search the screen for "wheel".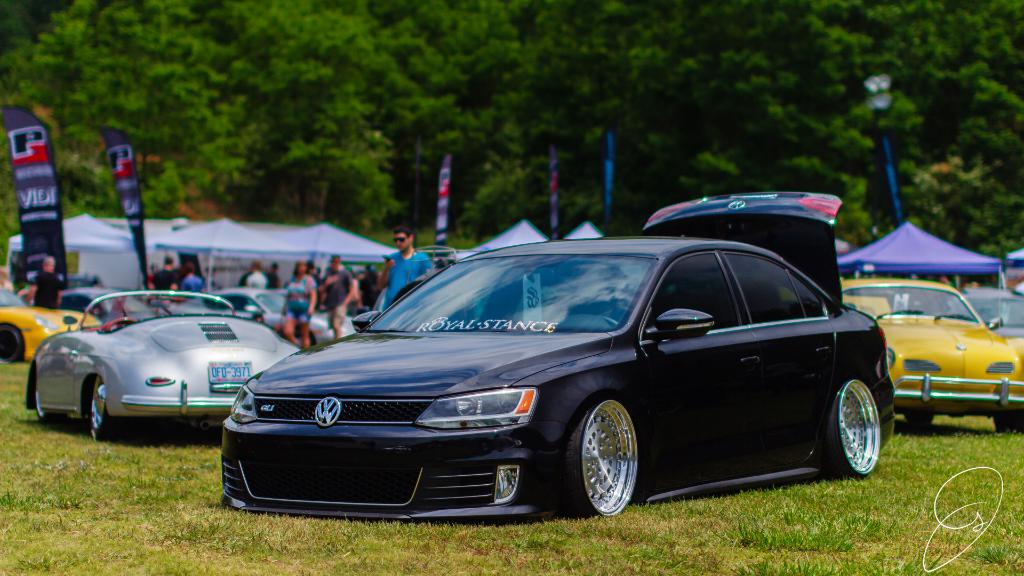
Found at box=[823, 378, 884, 481].
